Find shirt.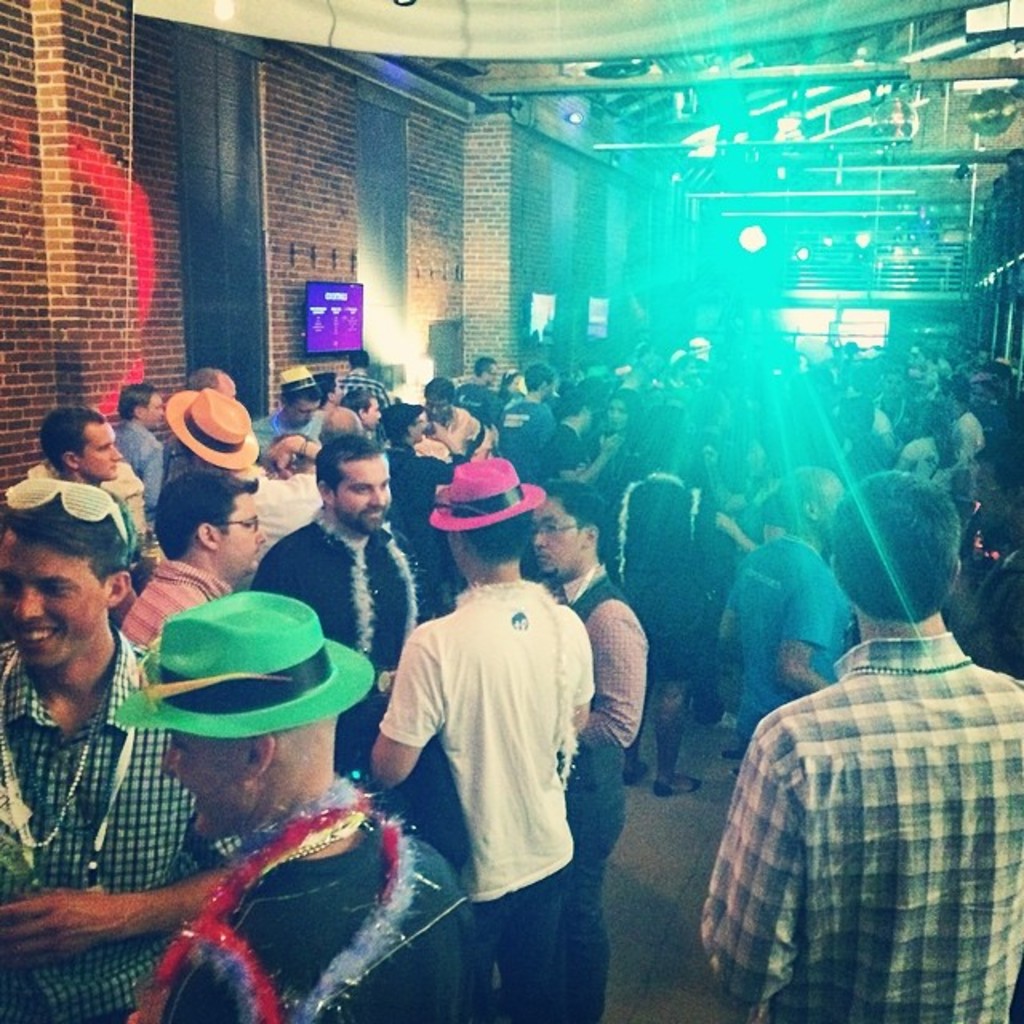
rect(122, 562, 234, 646).
